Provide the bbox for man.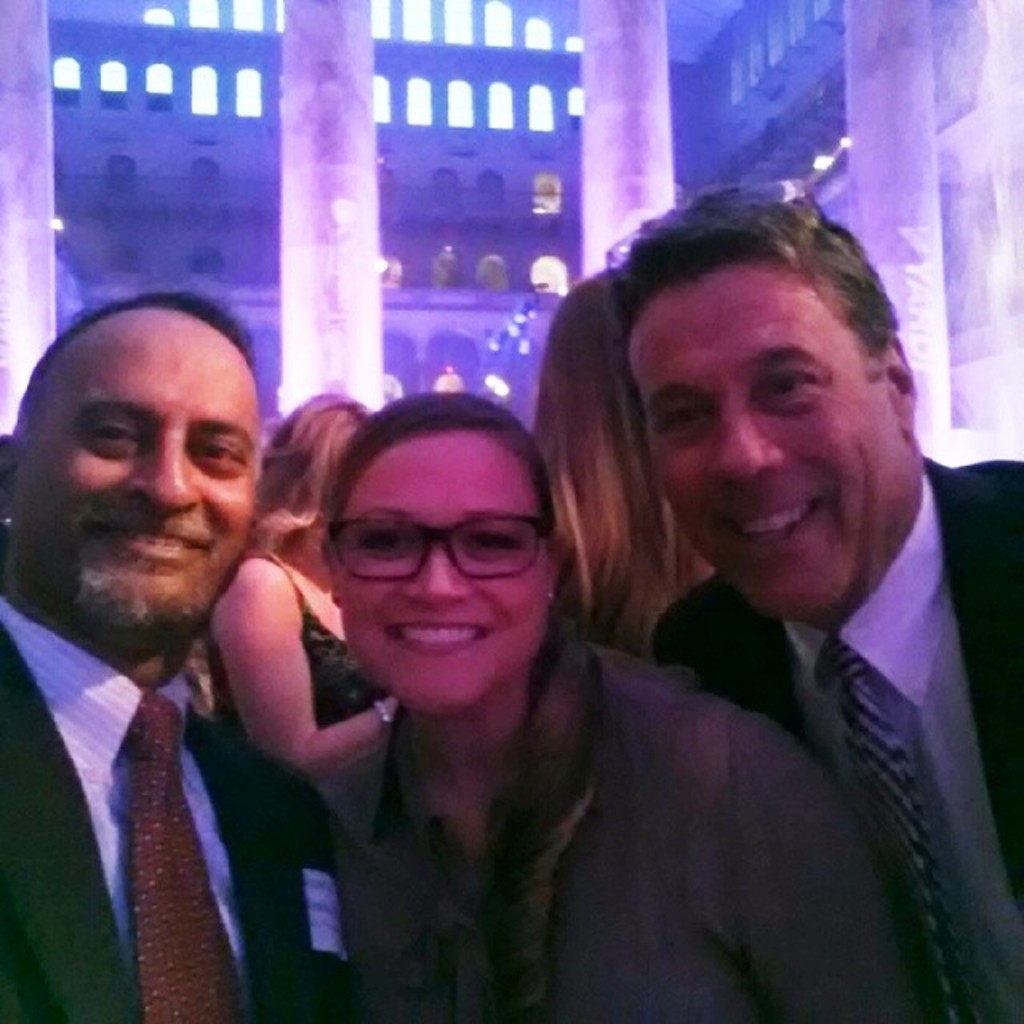
pyautogui.locateOnScreen(605, 186, 1022, 1022).
